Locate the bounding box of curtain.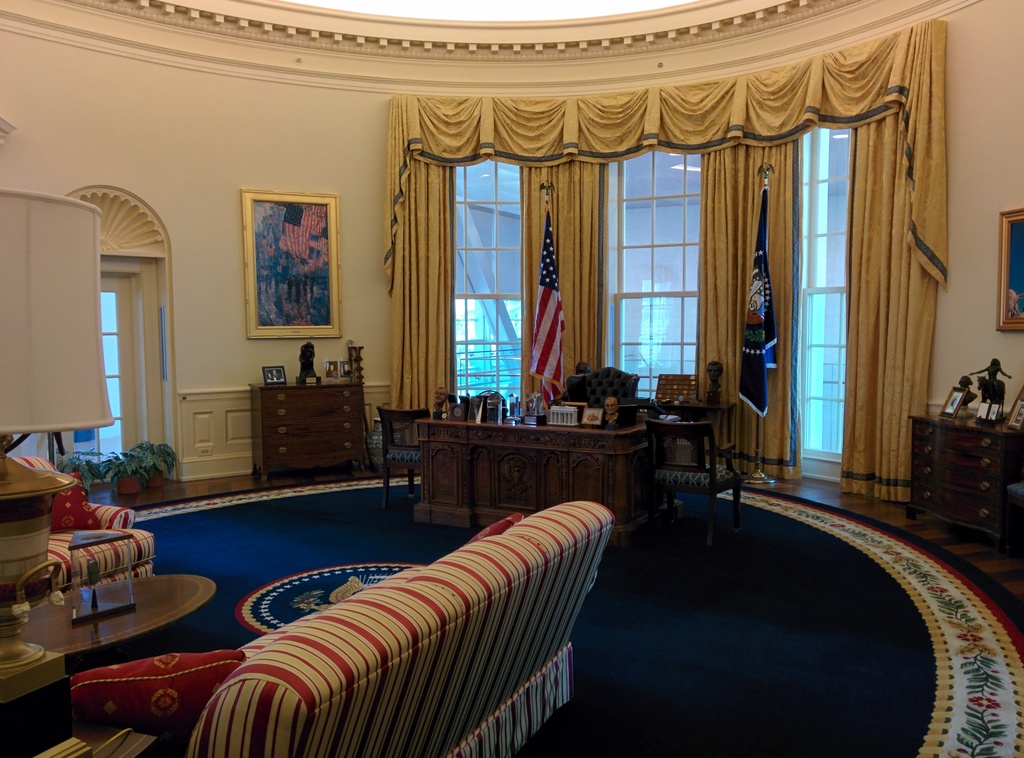
Bounding box: 696:133:808:483.
